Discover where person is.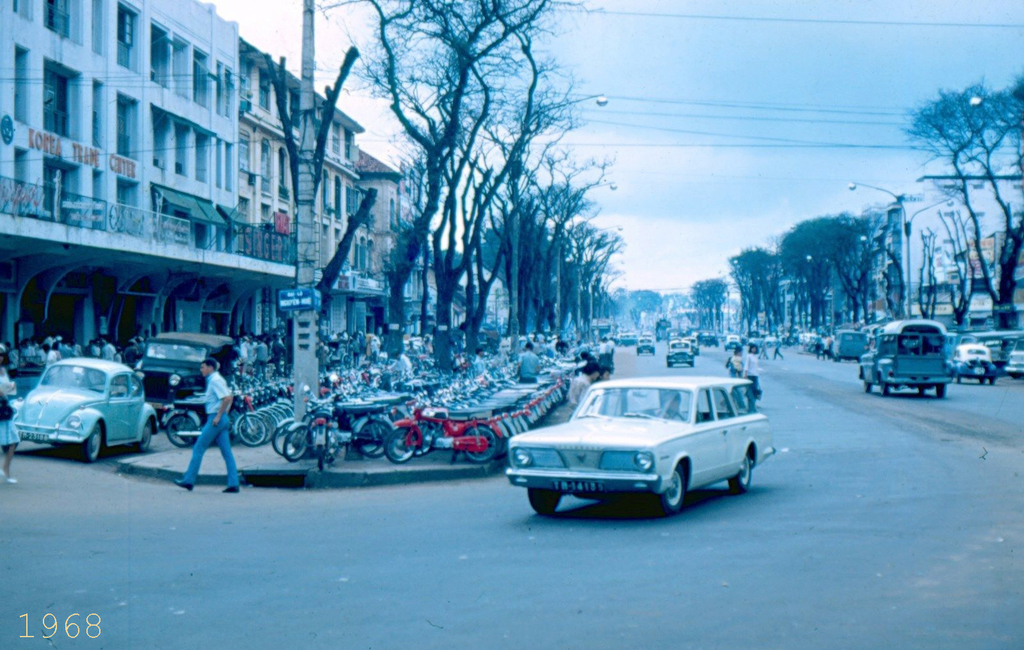
Discovered at [left=774, top=333, right=785, bottom=359].
